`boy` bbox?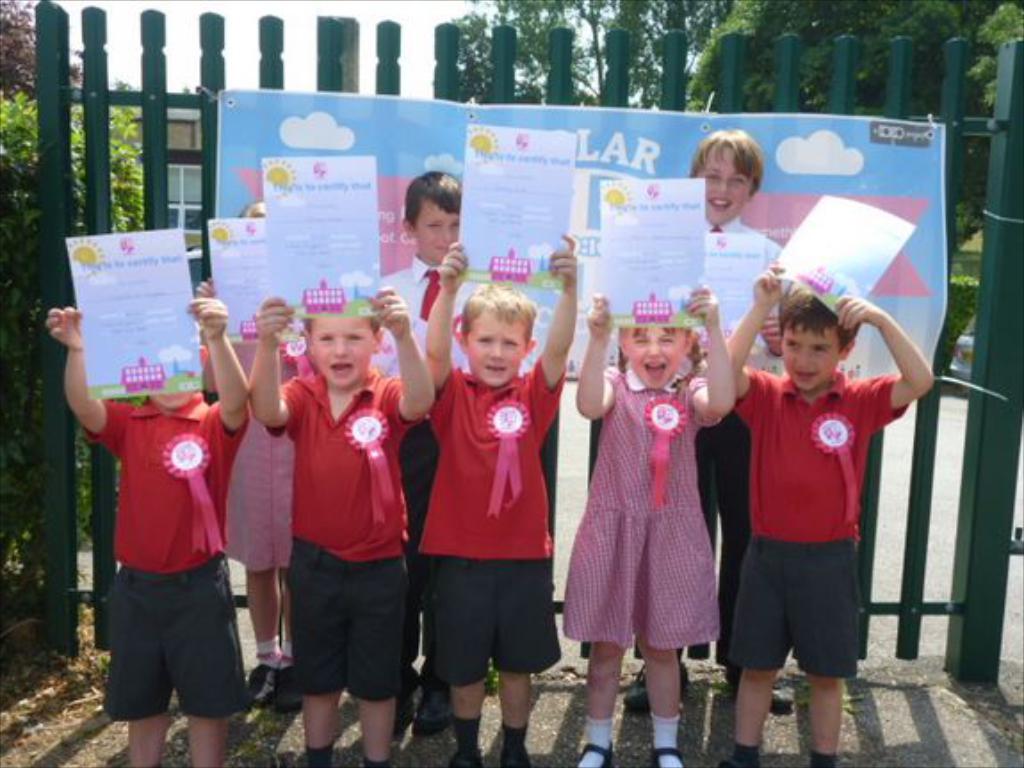
(424, 232, 579, 766)
